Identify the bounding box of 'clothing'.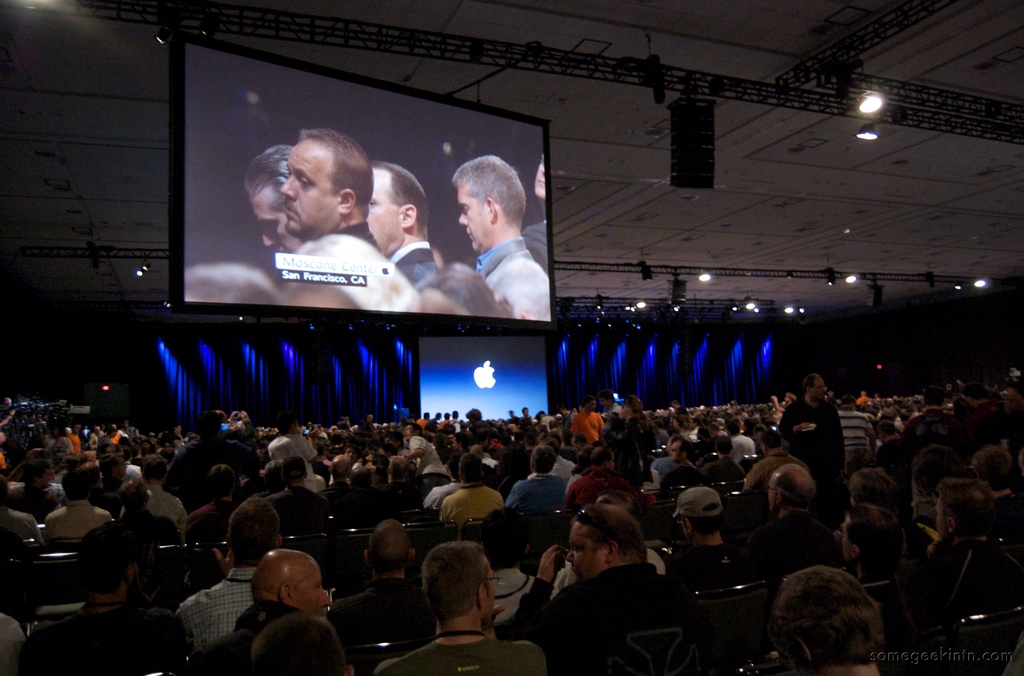
{"x1": 106, "y1": 472, "x2": 125, "y2": 497}.
